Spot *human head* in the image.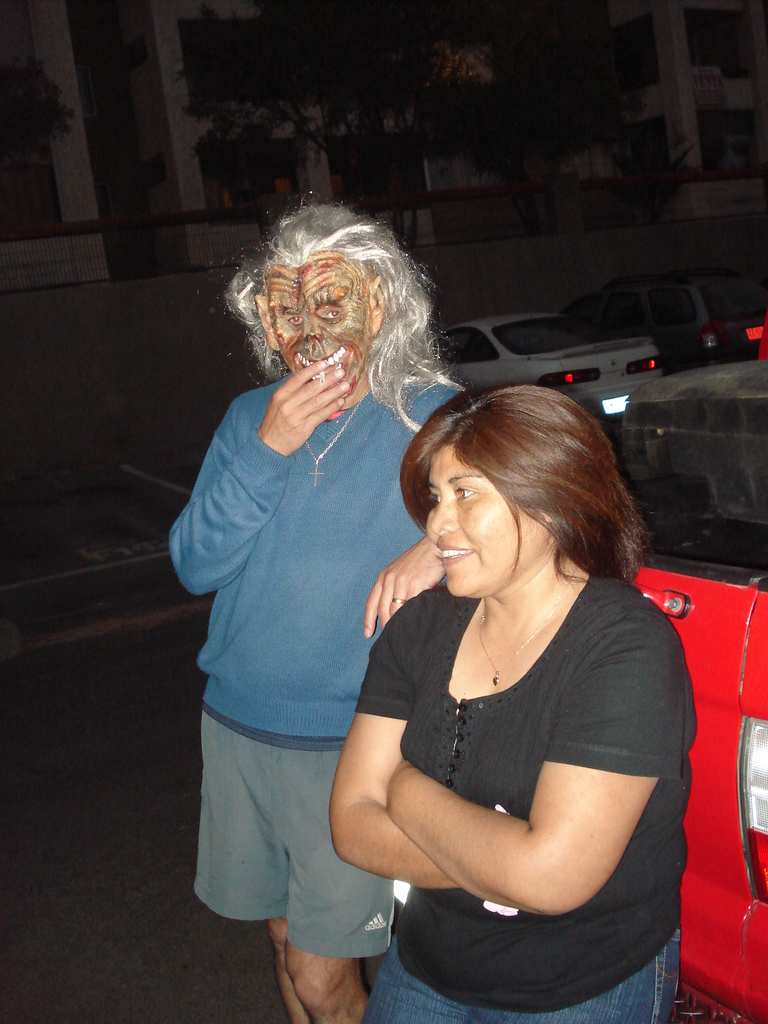
*human head* found at detection(398, 378, 639, 601).
